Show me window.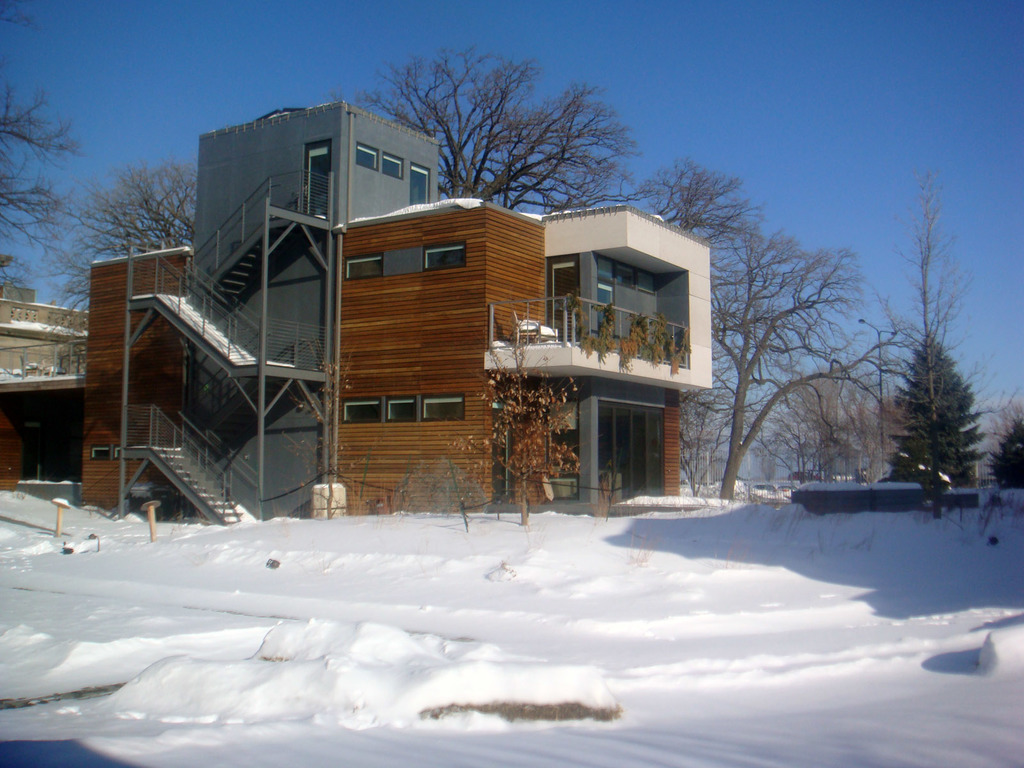
window is here: l=594, t=253, r=611, b=279.
